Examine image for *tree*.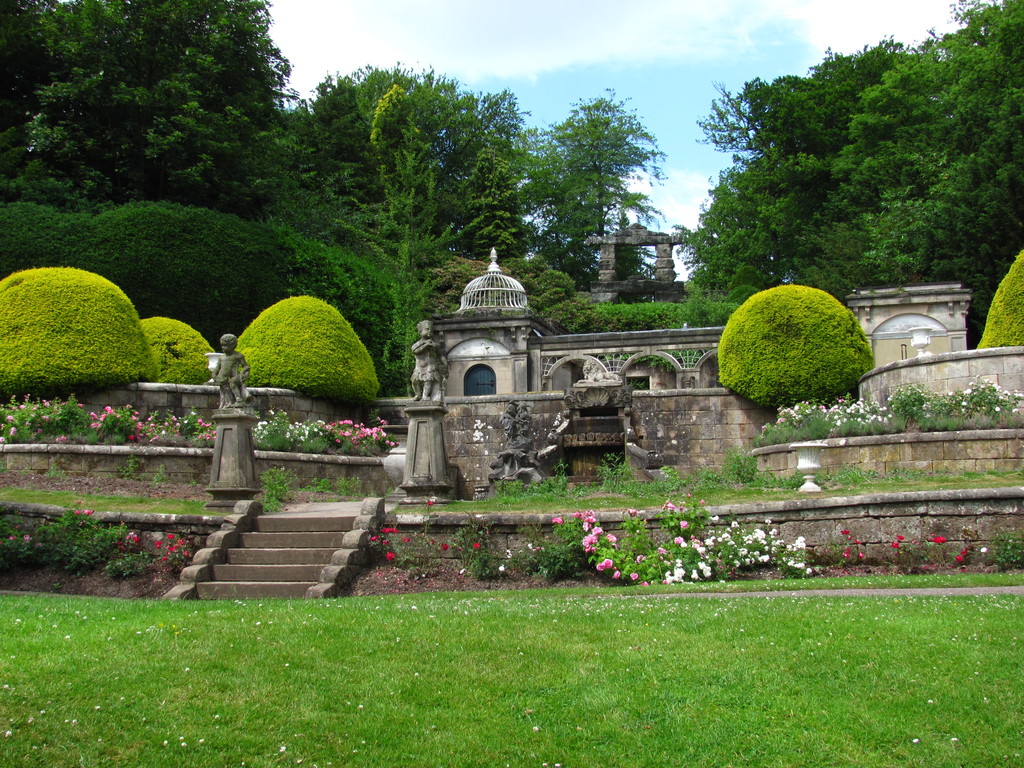
Examination result: detection(527, 86, 671, 300).
